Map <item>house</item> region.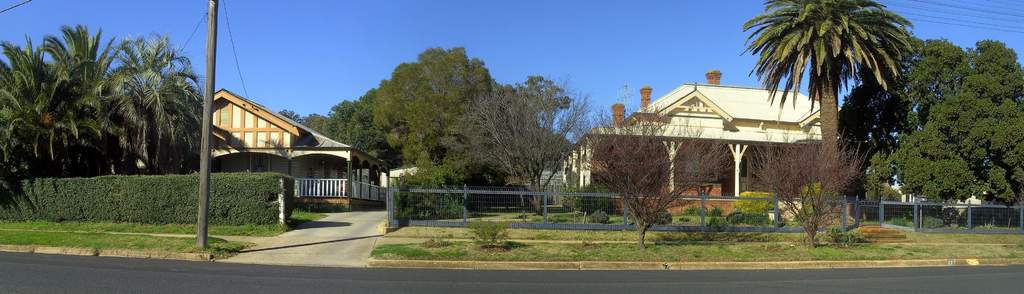
Mapped to l=212, t=84, r=387, b=213.
